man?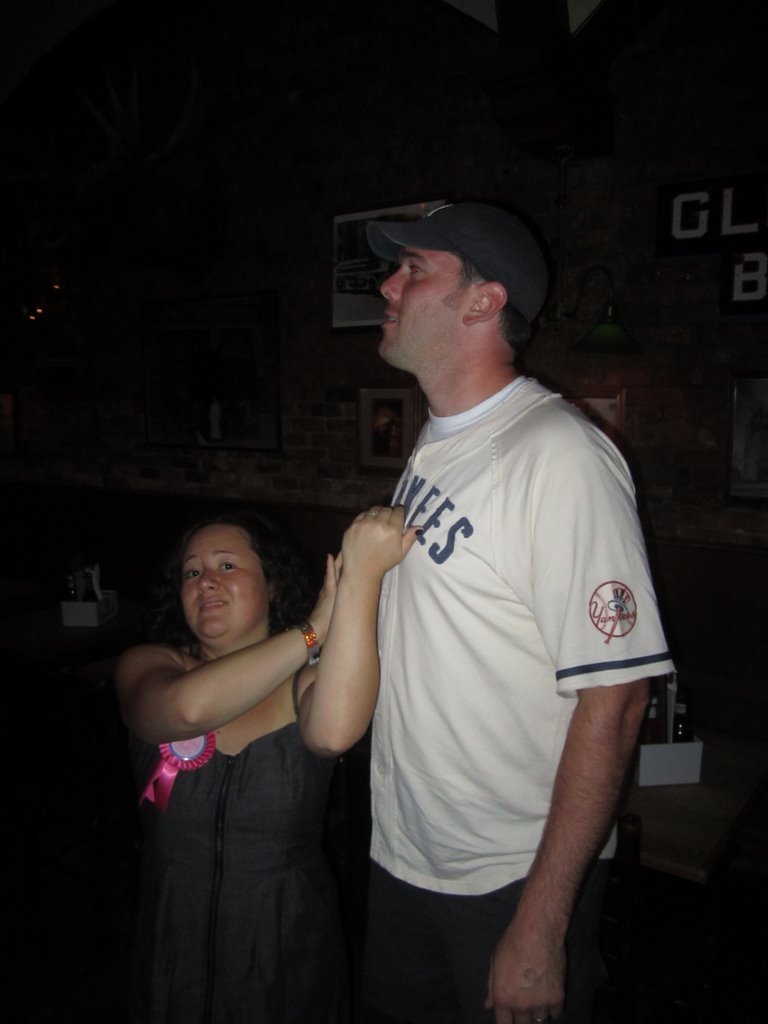
[297, 164, 685, 1023]
